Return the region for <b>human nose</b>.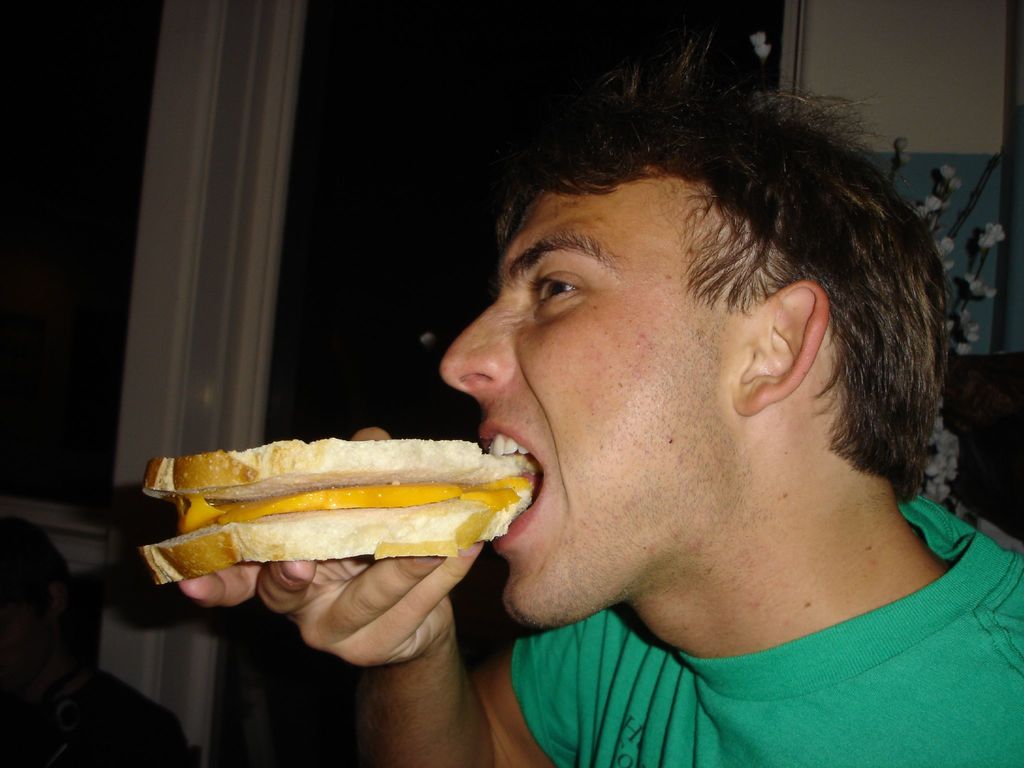
BBox(438, 295, 511, 394).
